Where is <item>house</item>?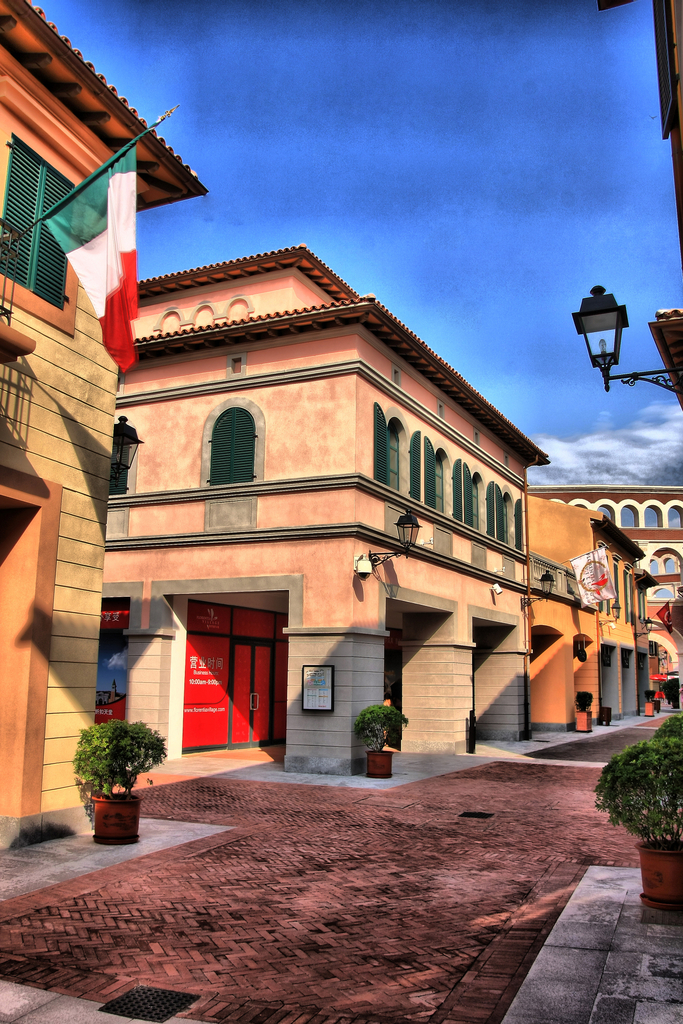
(530, 483, 682, 627).
